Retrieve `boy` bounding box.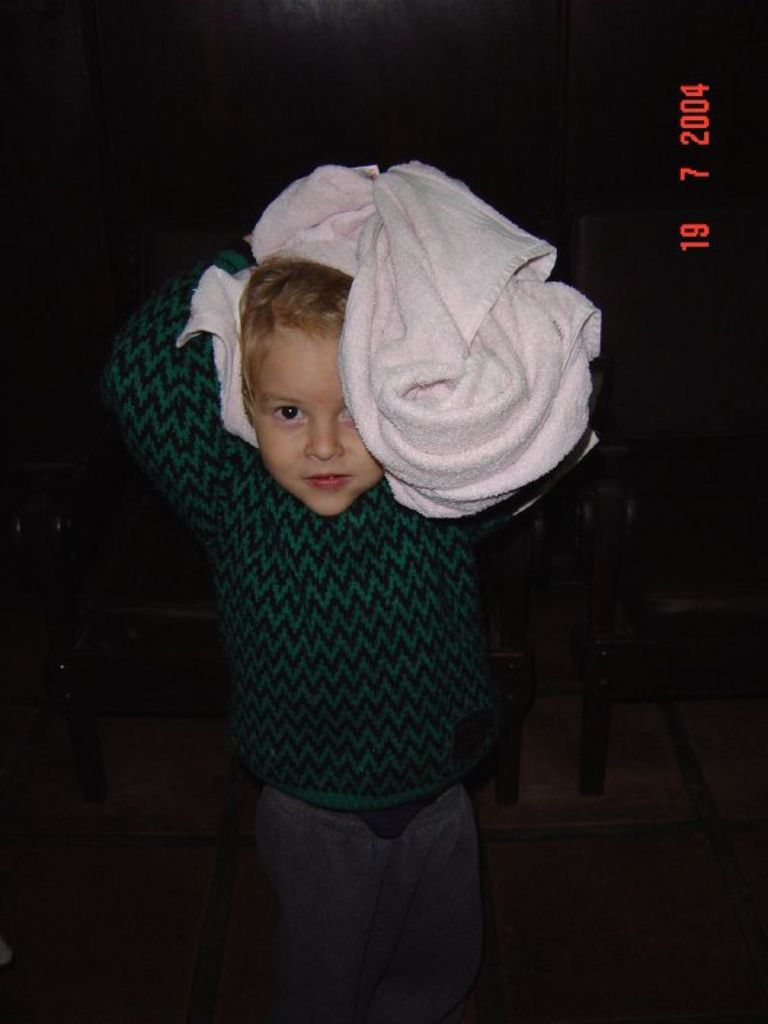
Bounding box: bbox=[108, 143, 581, 972].
